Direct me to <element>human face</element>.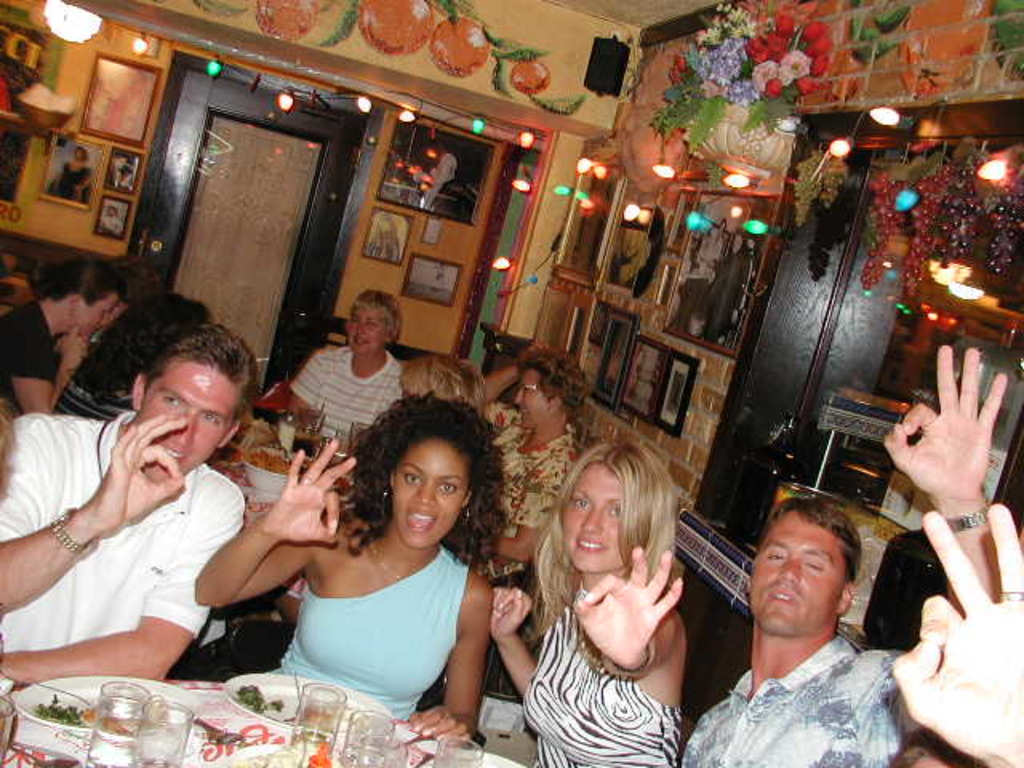
Direction: 741 514 845 629.
